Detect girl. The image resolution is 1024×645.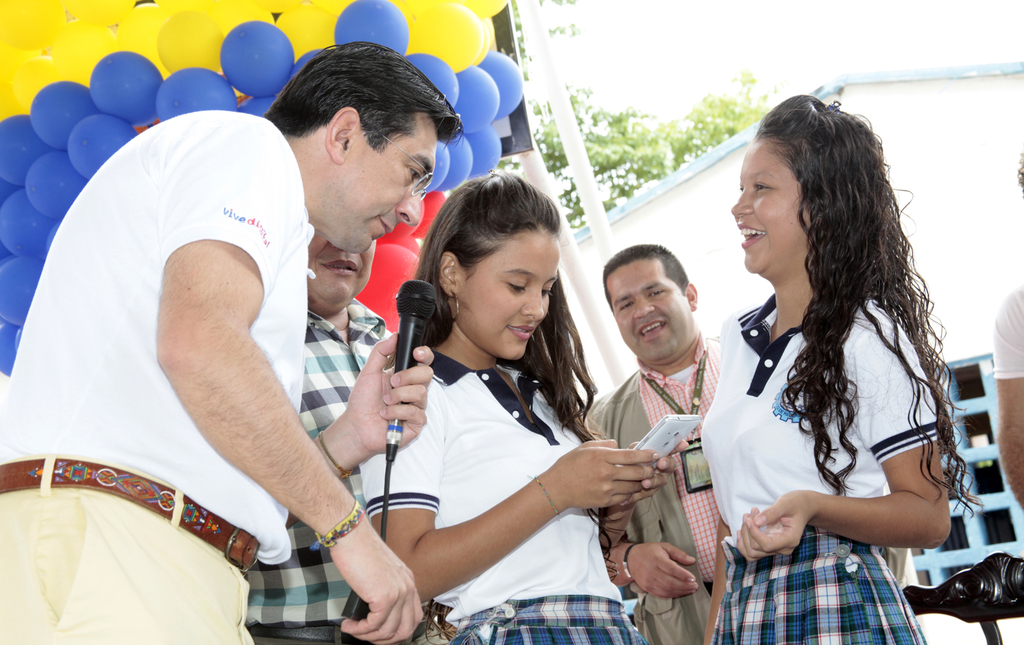
locate(699, 95, 984, 644).
